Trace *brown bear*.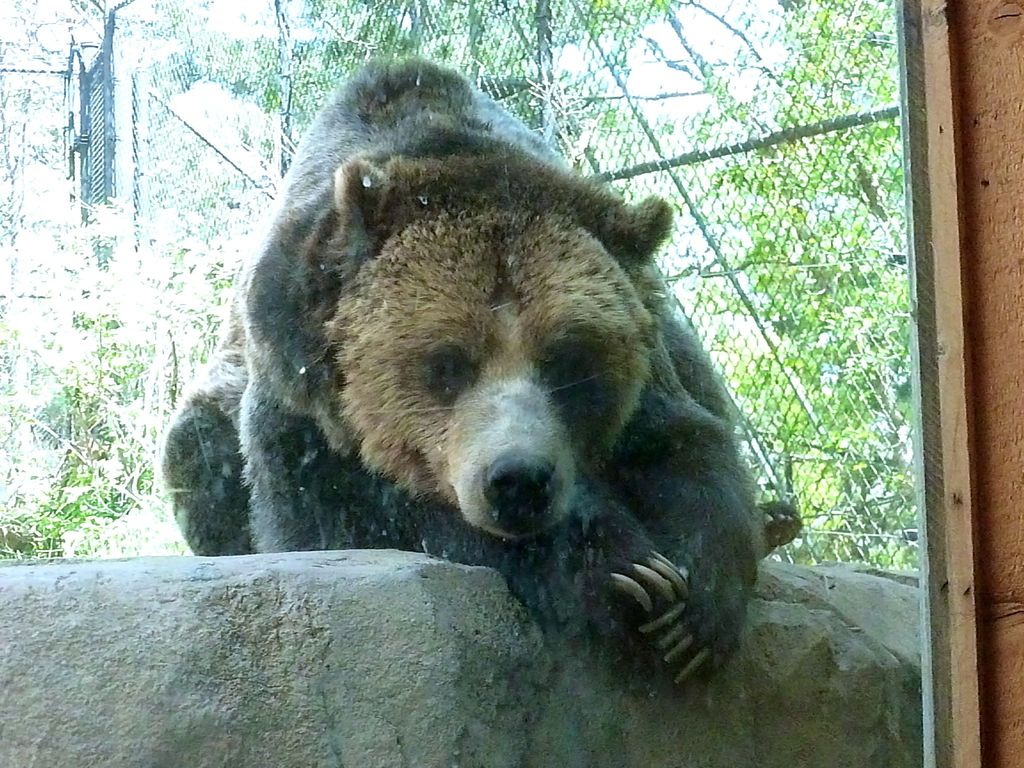
Traced to 158/47/805/686.
